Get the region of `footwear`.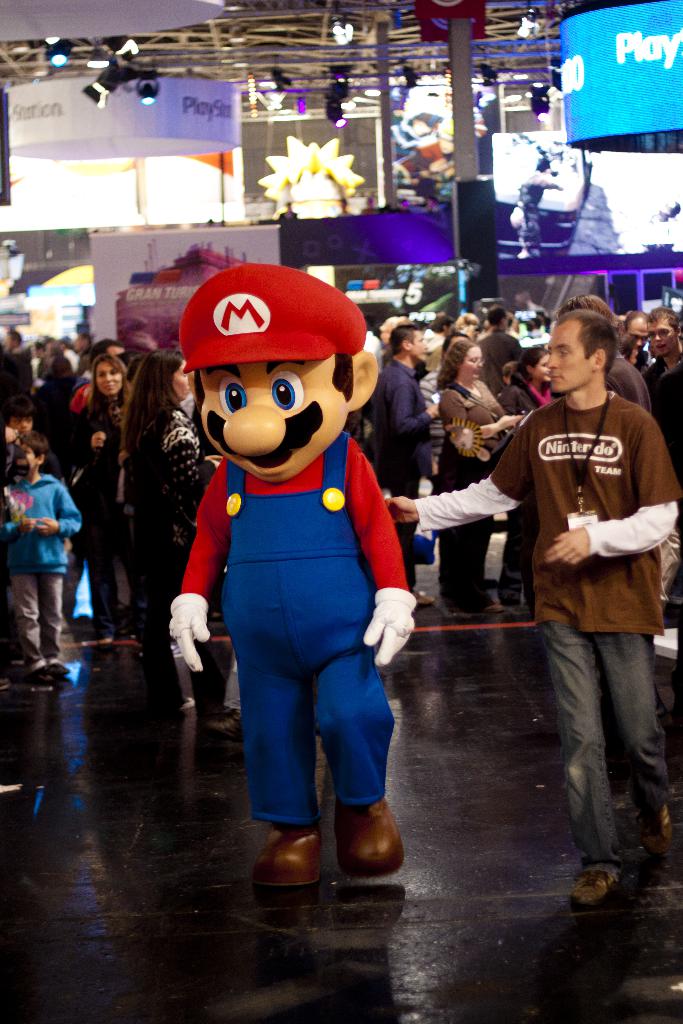
x1=62, y1=615, x2=74, y2=643.
